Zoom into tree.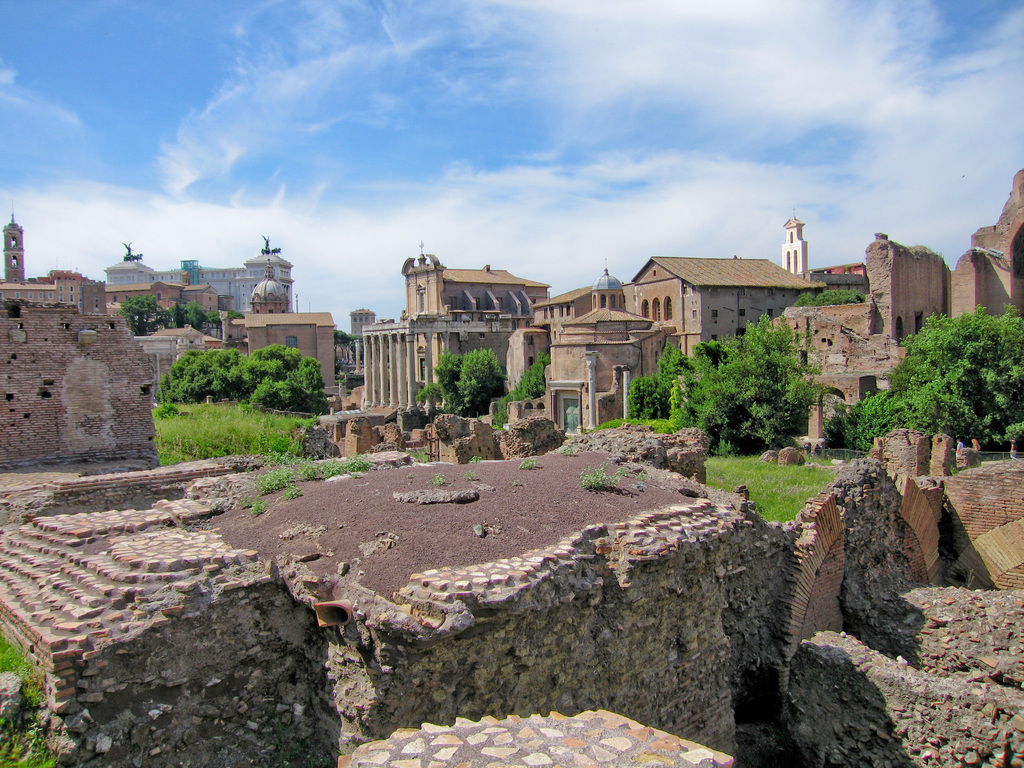
Zoom target: (155, 342, 245, 396).
